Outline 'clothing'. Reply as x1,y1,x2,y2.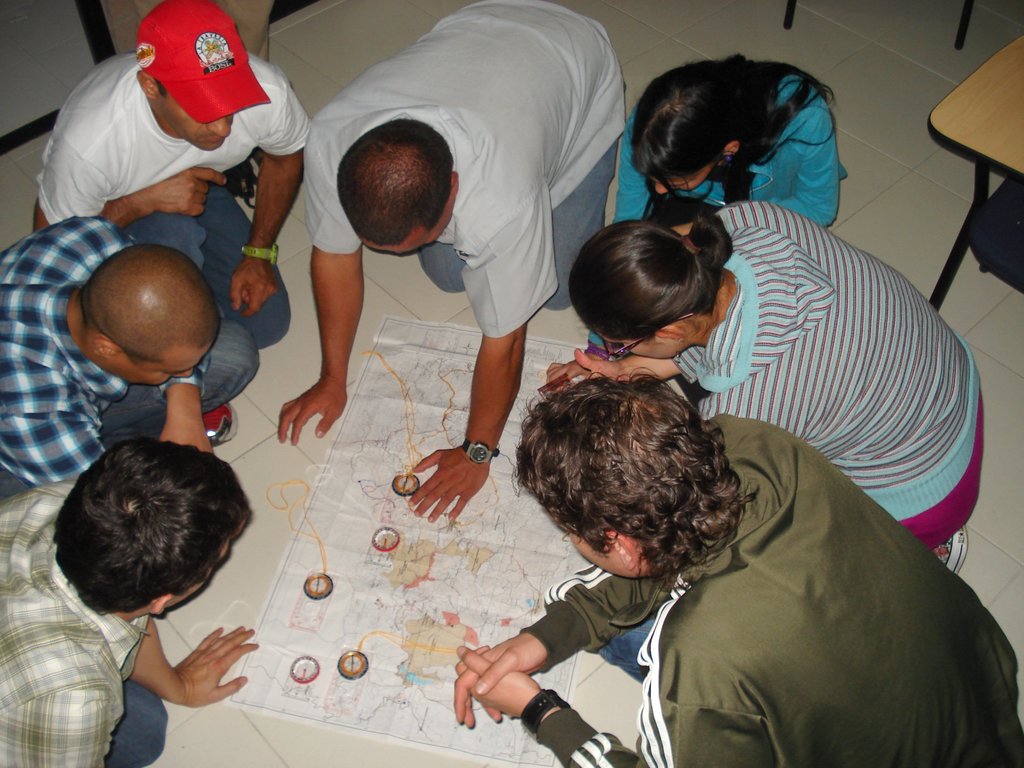
614,70,847,228.
